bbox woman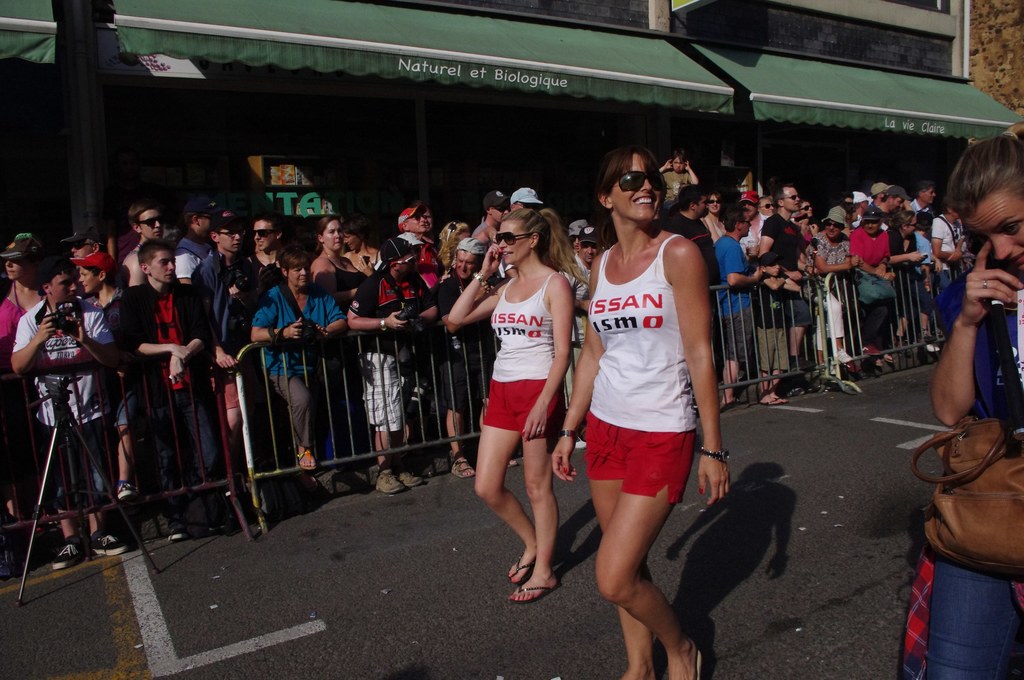
left=340, top=209, right=375, bottom=271
